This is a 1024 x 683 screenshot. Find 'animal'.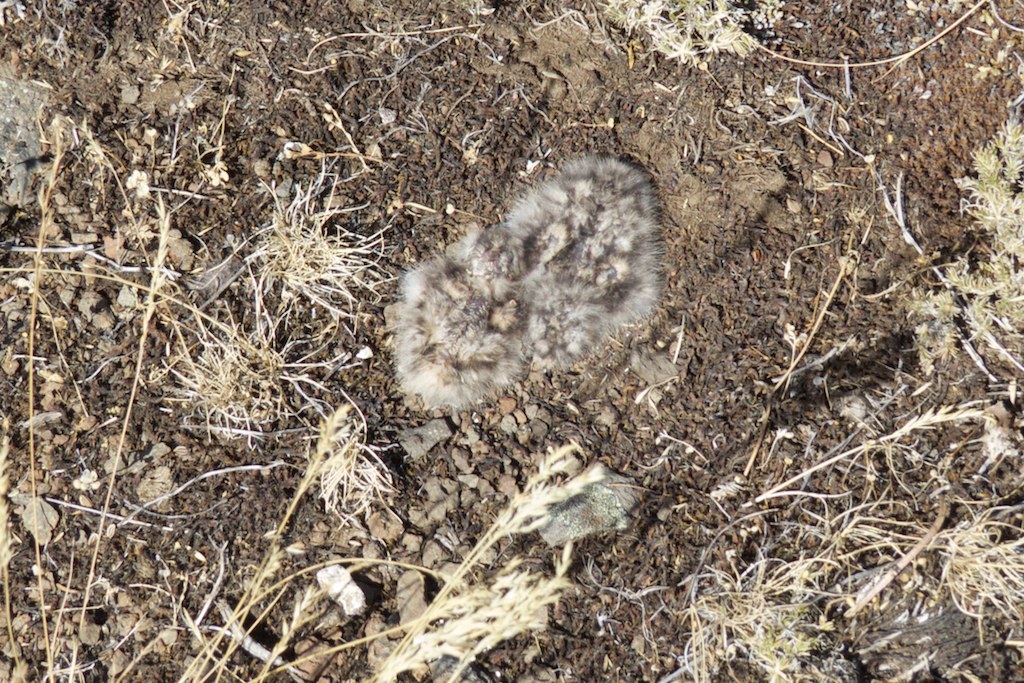
Bounding box: rect(366, 153, 724, 423).
